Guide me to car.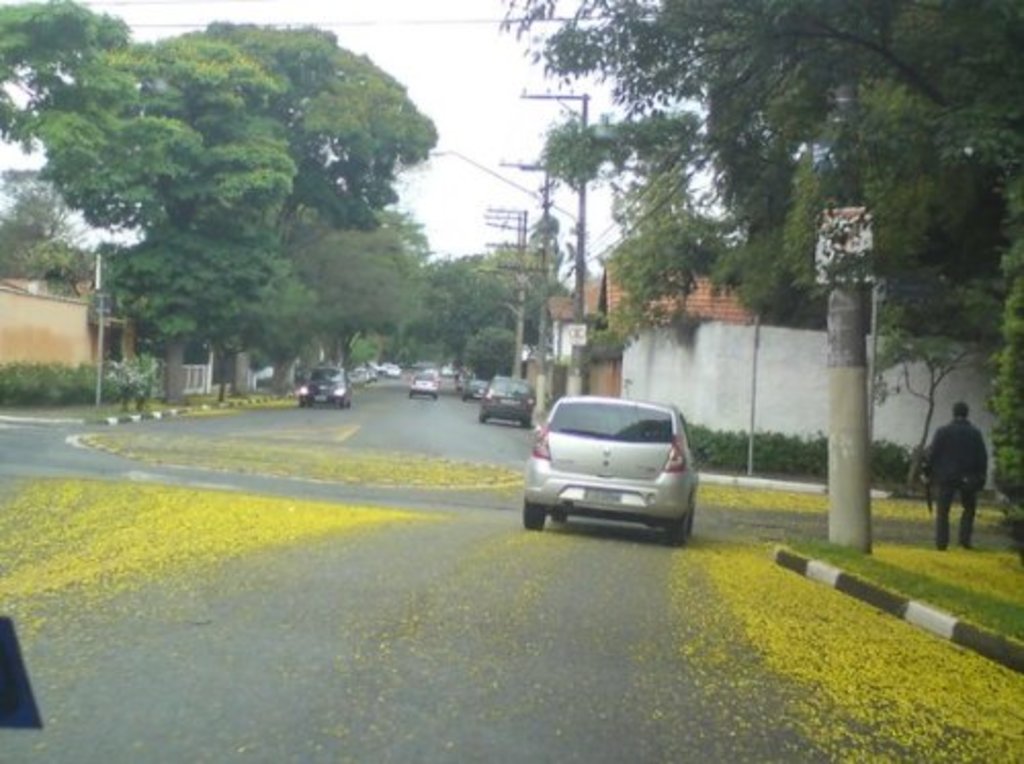
Guidance: 524, 397, 705, 526.
